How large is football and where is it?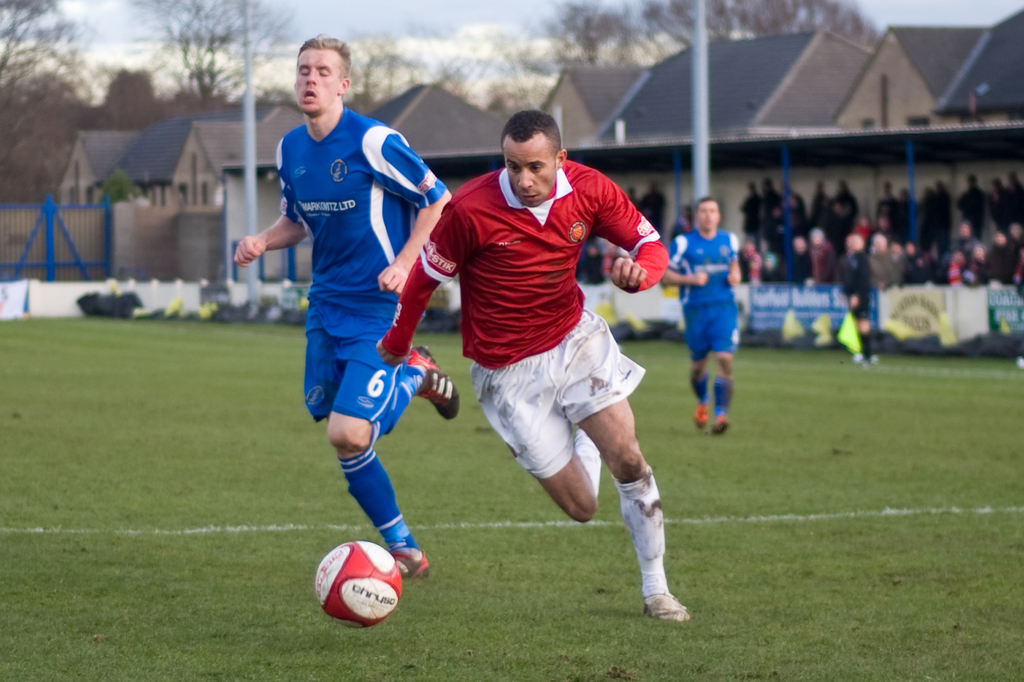
Bounding box: <region>312, 534, 407, 624</region>.
